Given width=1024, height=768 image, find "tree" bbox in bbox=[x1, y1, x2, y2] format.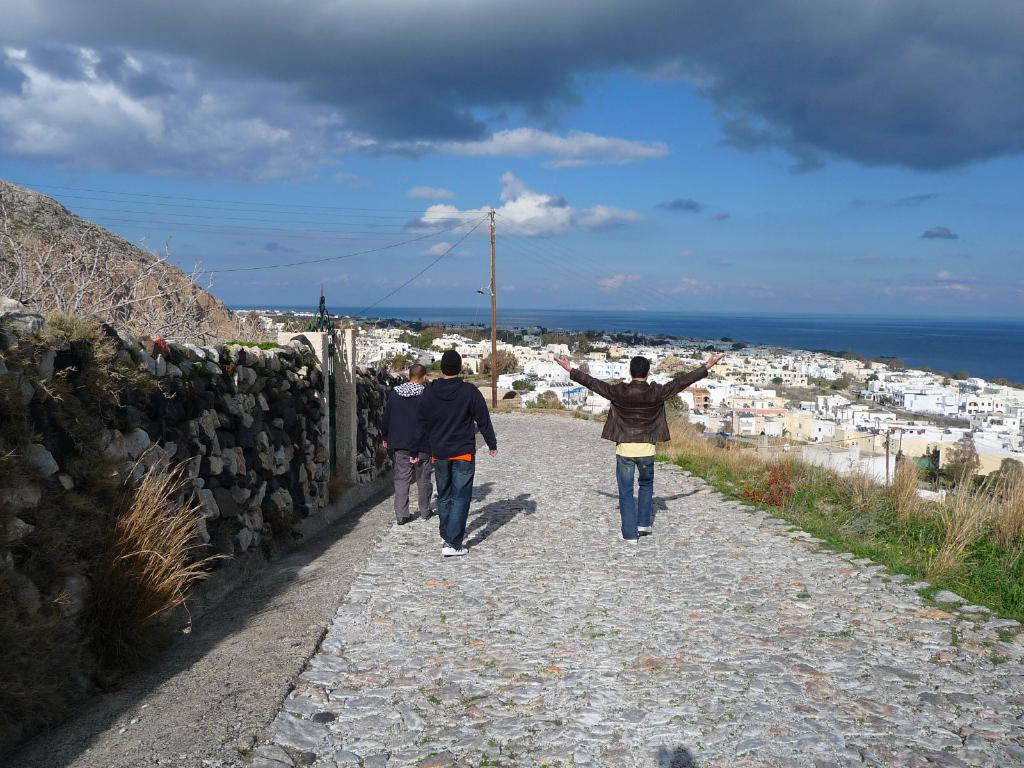
bbox=[940, 426, 986, 488].
